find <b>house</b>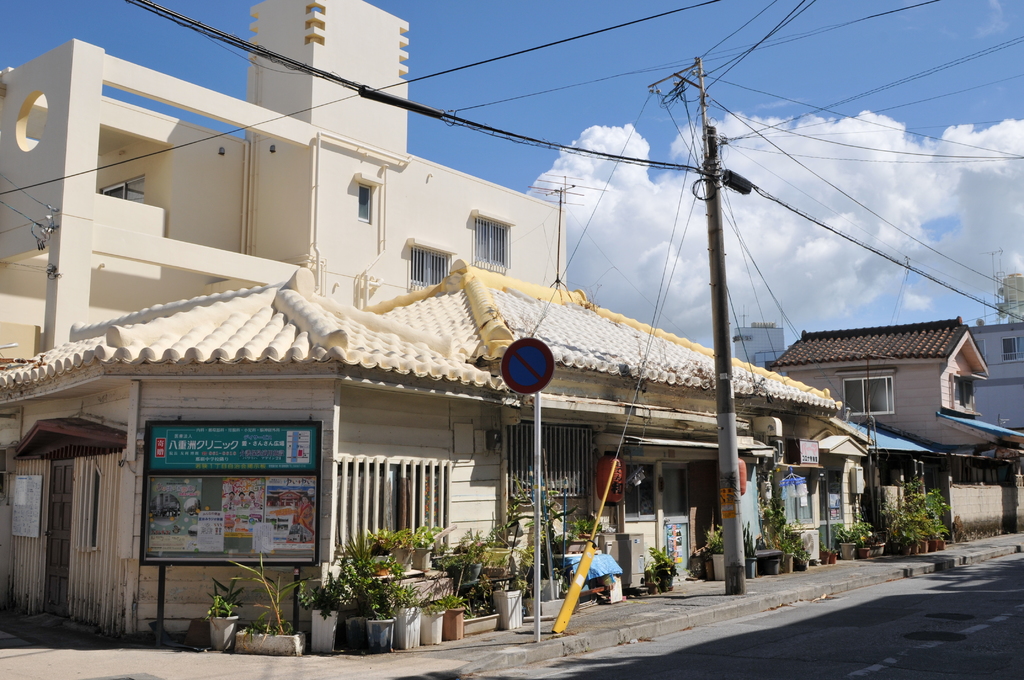
{"left": 0, "top": 0, "right": 579, "bottom": 391}
